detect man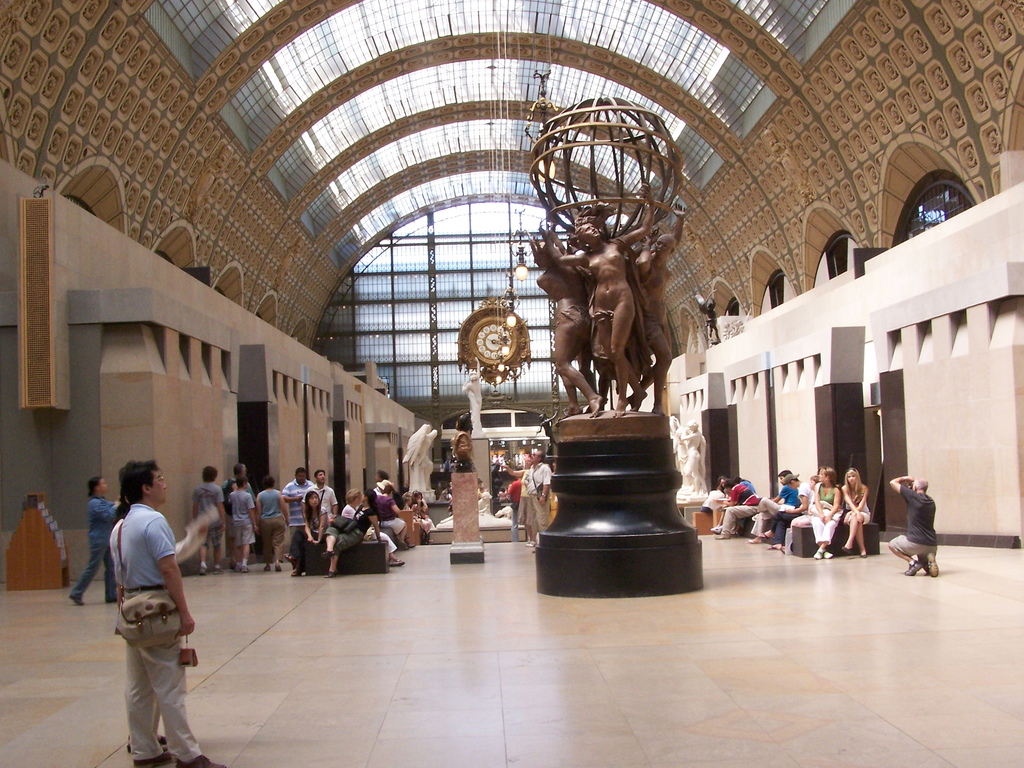
select_region(69, 470, 121, 605)
